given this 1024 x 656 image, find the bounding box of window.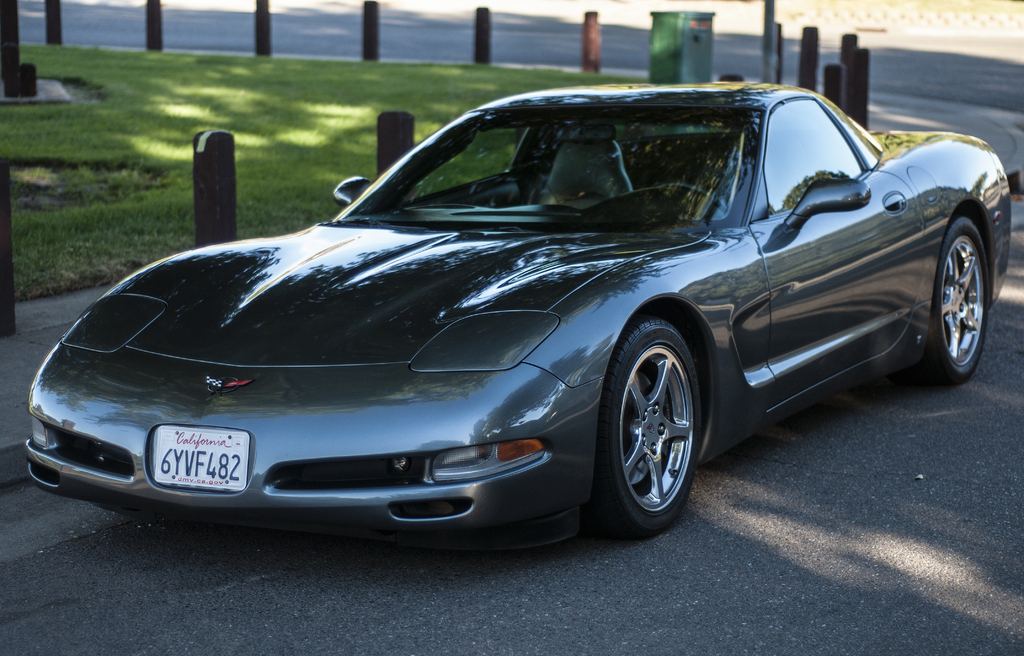
760,101,860,211.
